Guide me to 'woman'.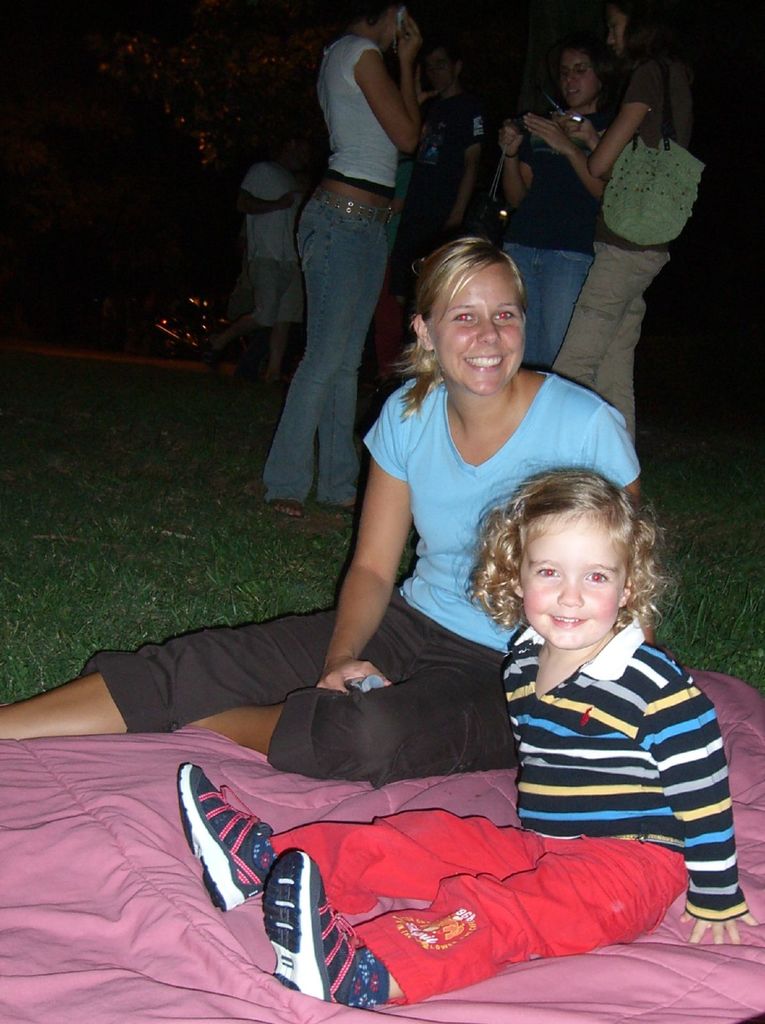
Guidance: [left=0, top=236, right=634, bottom=782].
